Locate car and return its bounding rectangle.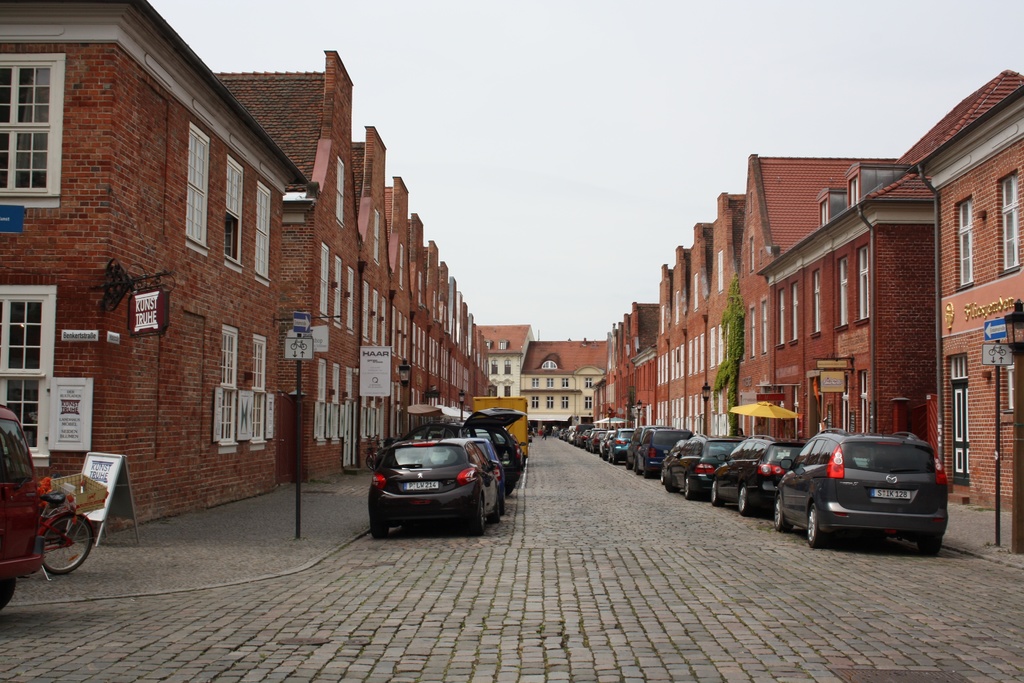
crop(786, 430, 955, 554).
